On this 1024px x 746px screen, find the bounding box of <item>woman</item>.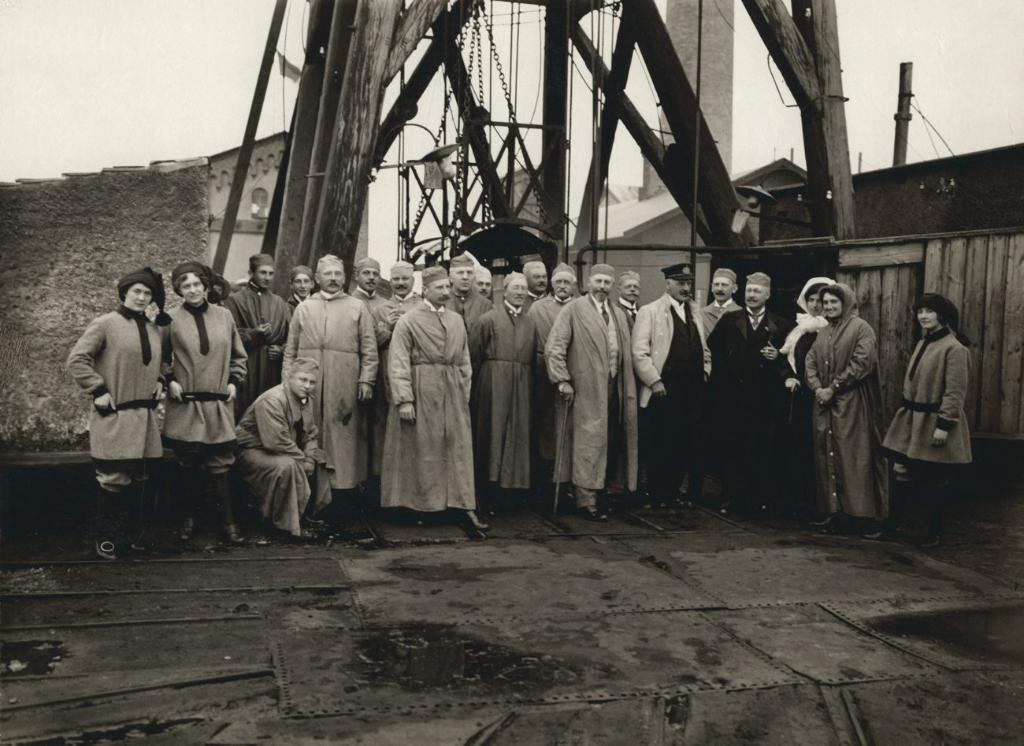
Bounding box: (157, 262, 247, 547).
